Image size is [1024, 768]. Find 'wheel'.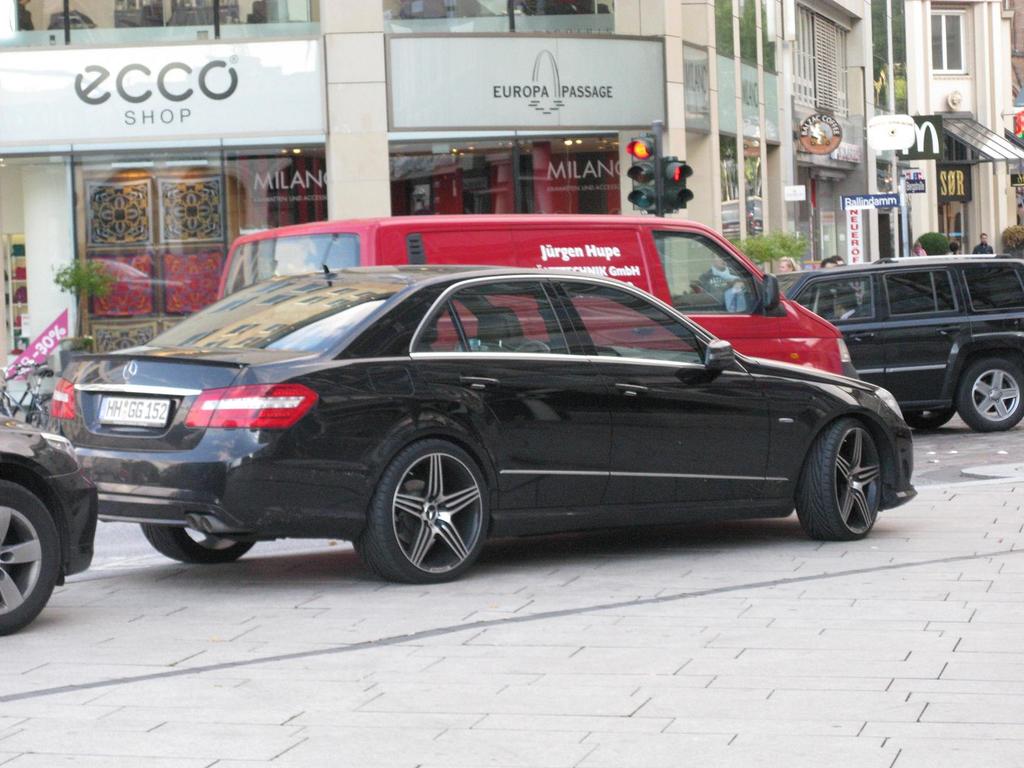
Rect(0, 479, 60, 630).
